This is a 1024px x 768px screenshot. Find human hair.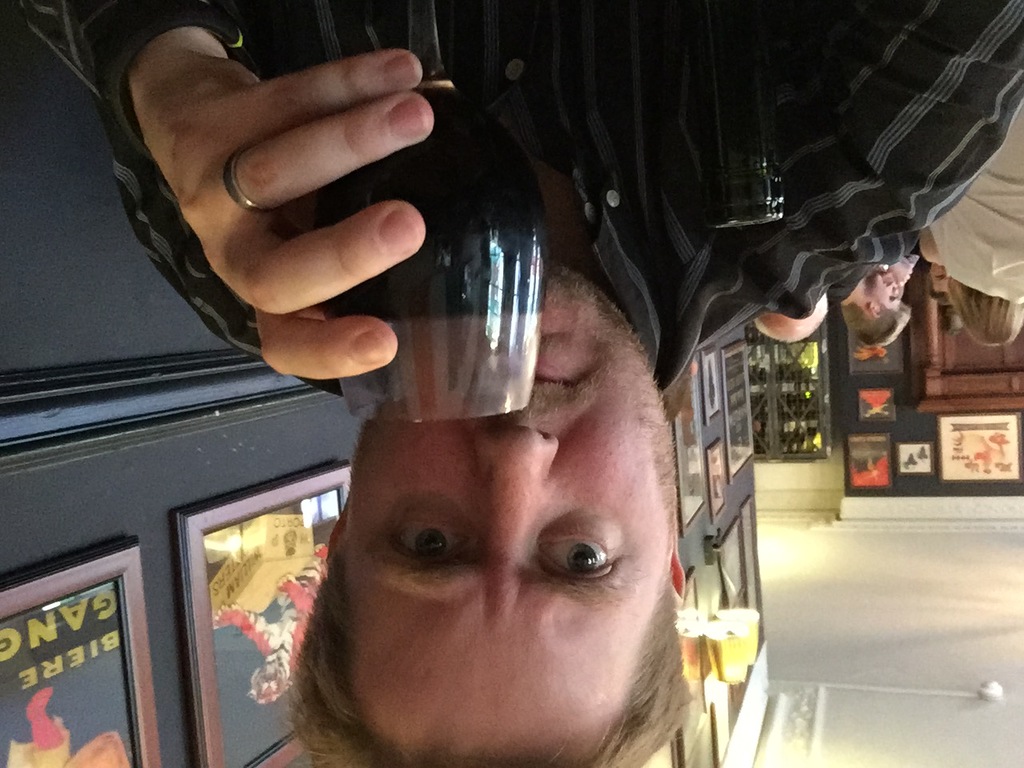
Bounding box: {"left": 945, "top": 270, "right": 1023, "bottom": 347}.
